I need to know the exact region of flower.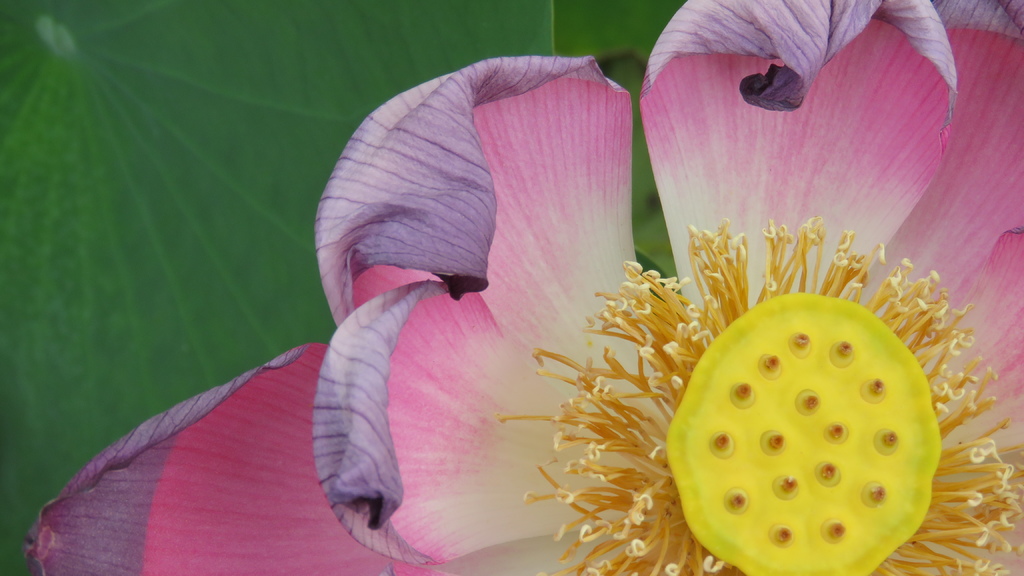
Region: select_region(22, 0, 1023, 575).
